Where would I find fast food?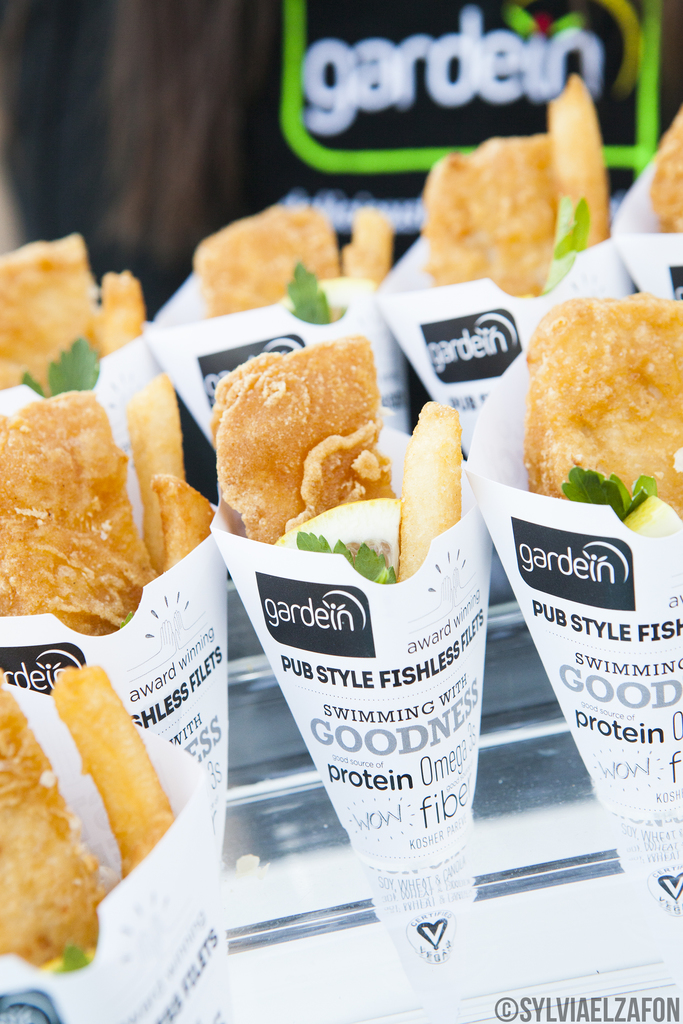
At detection(206, 333, 458, 577).
